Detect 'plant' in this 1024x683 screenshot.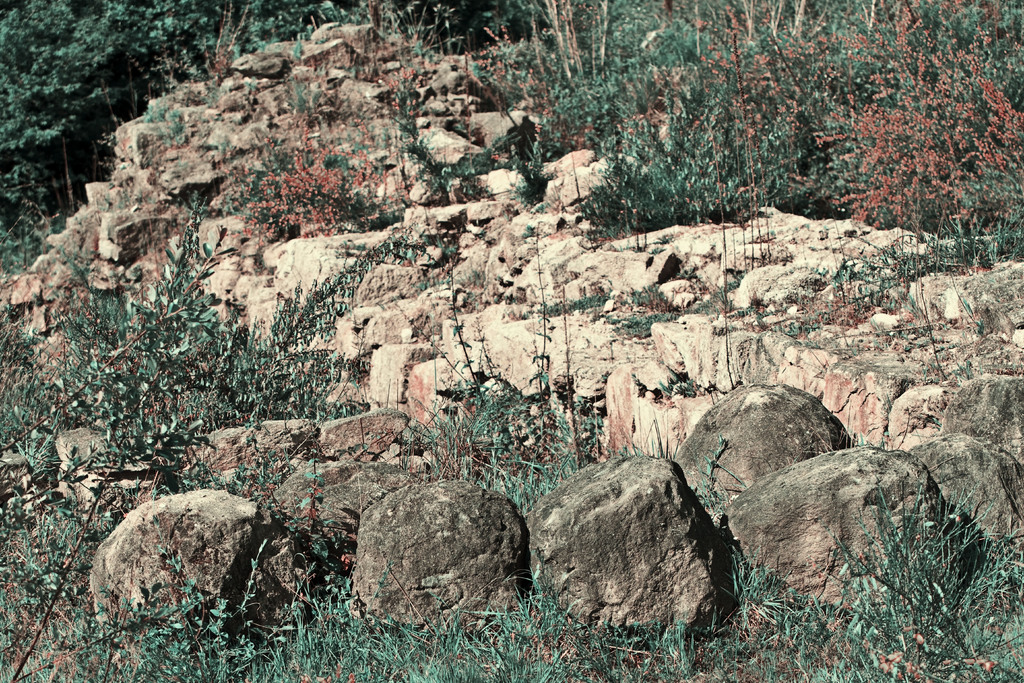
Detection: bbox=[248, 74, 259, 92].
